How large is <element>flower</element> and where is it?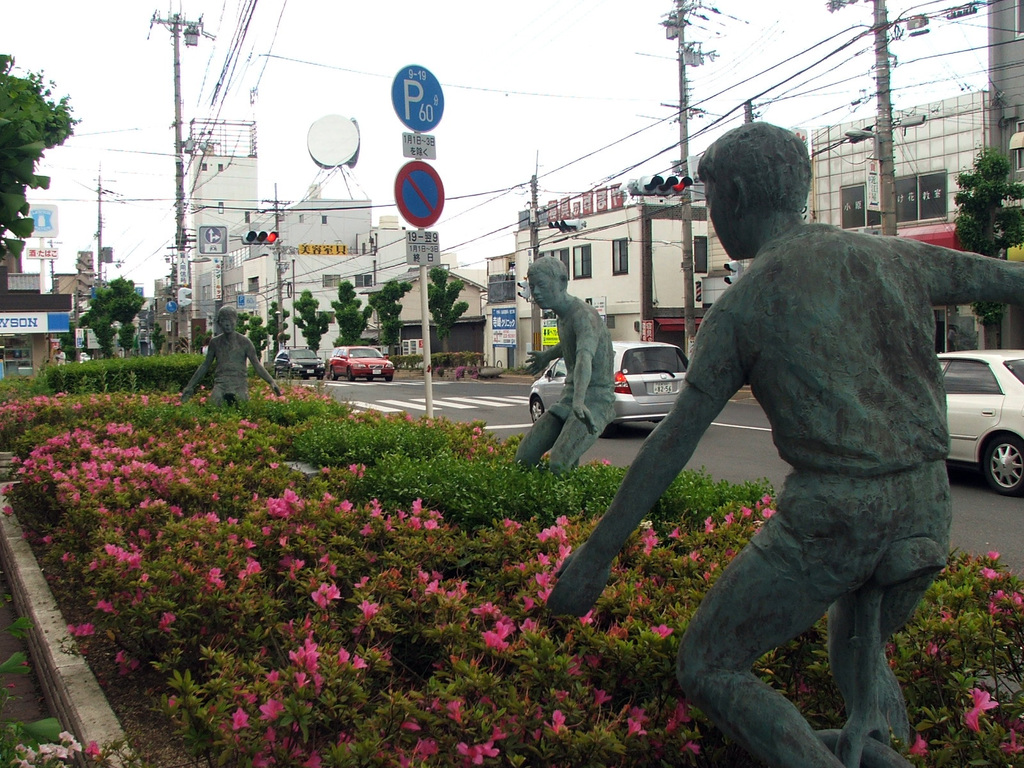
Bounding box: BBox(276, 554, 306, 583).
